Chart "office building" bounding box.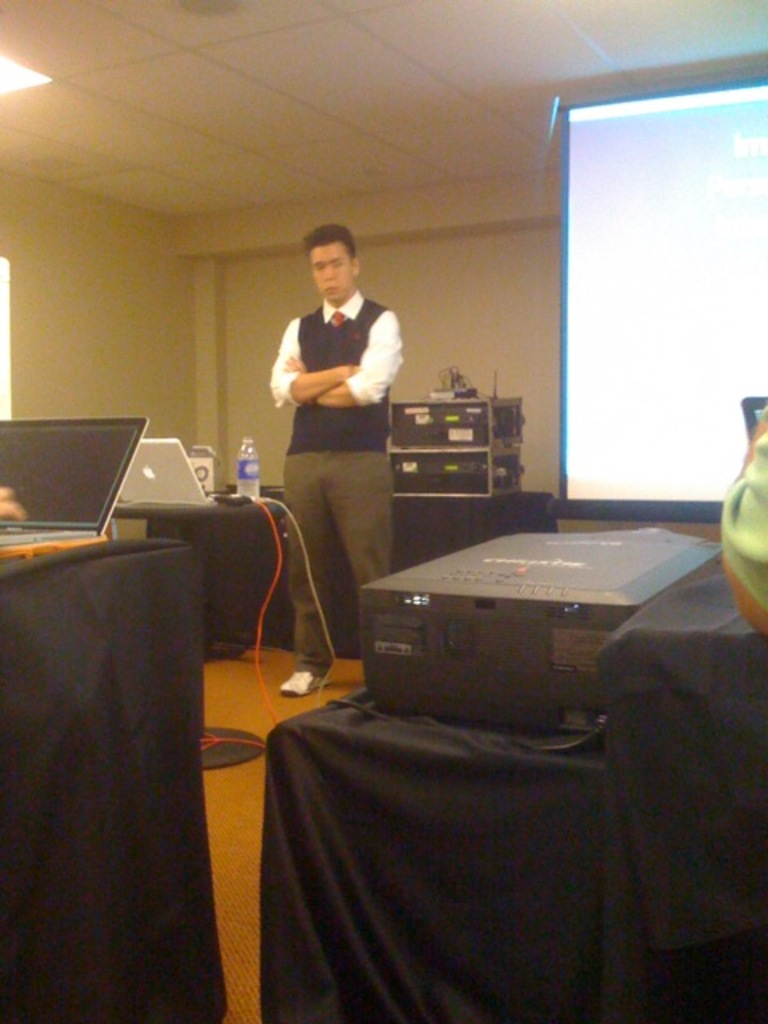
Charted: region(54, 43, 723, 970).
